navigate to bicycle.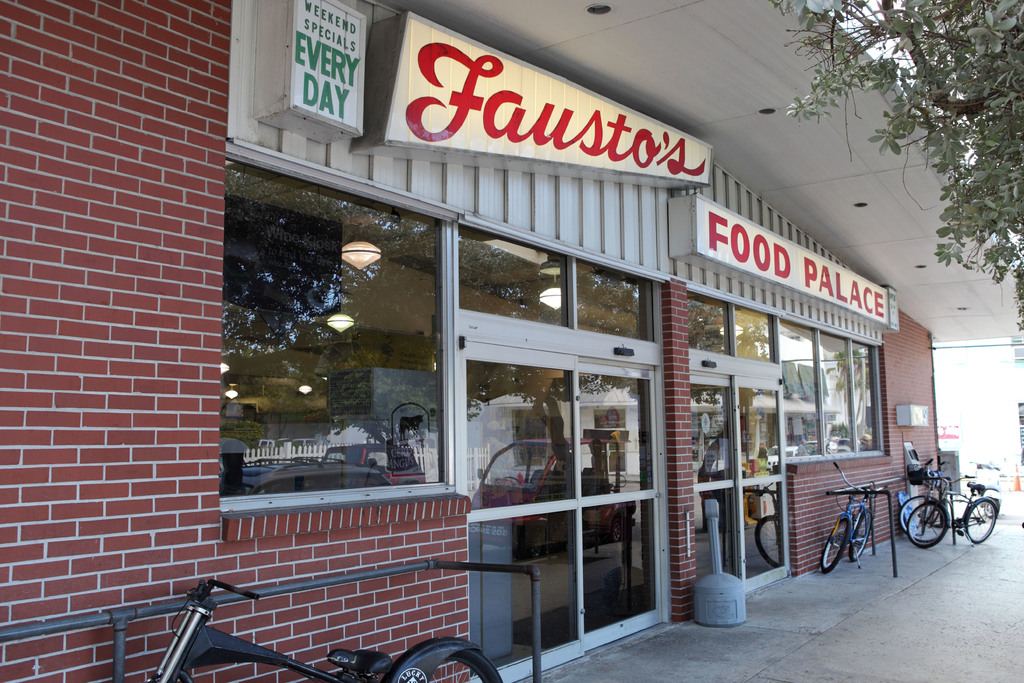
Navigation target: 116,566,508,682.
